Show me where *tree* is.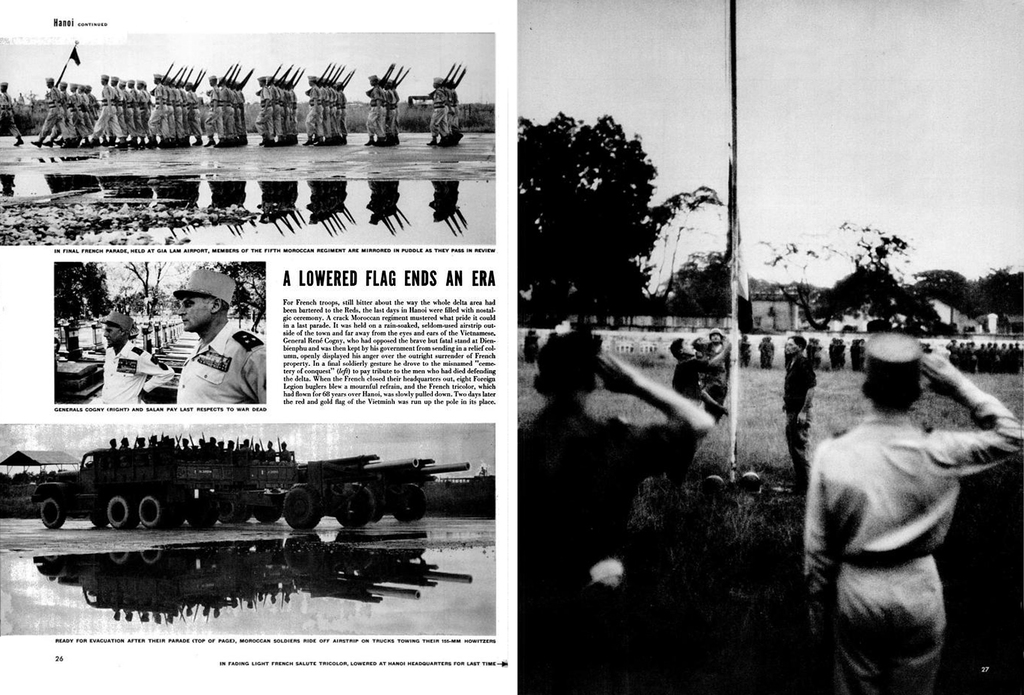
*tree* is at pyautogui.locateOnScreen(517, 95, 691, 316).
